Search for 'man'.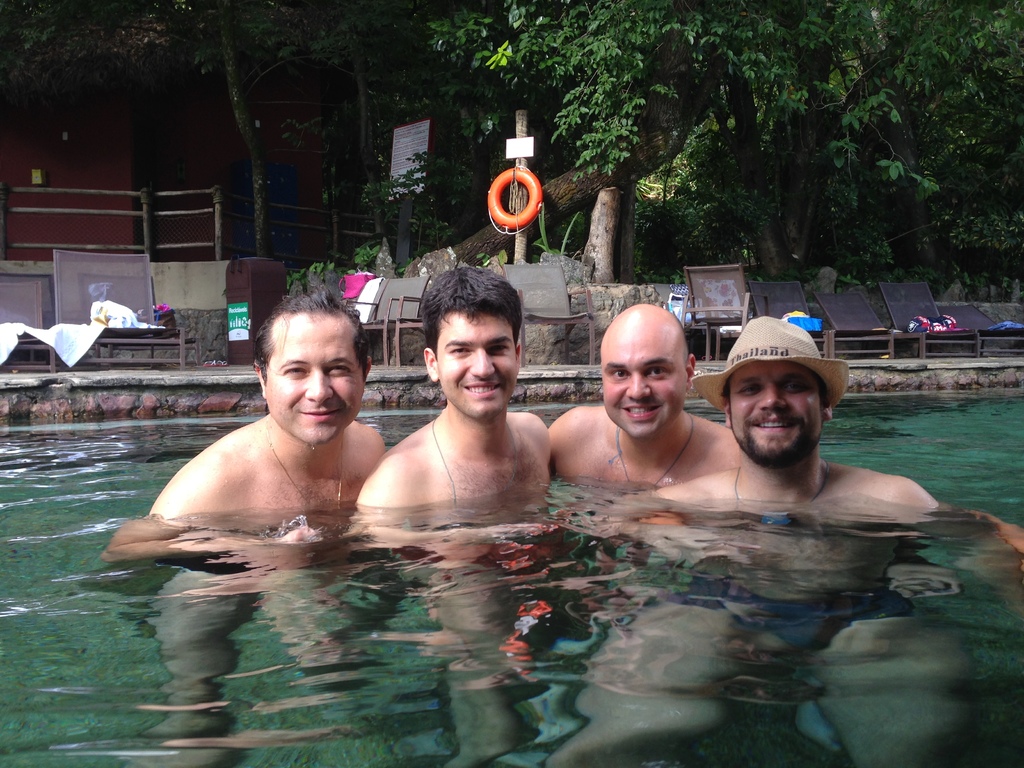
Found at detection(547, 302, 742, 488).
